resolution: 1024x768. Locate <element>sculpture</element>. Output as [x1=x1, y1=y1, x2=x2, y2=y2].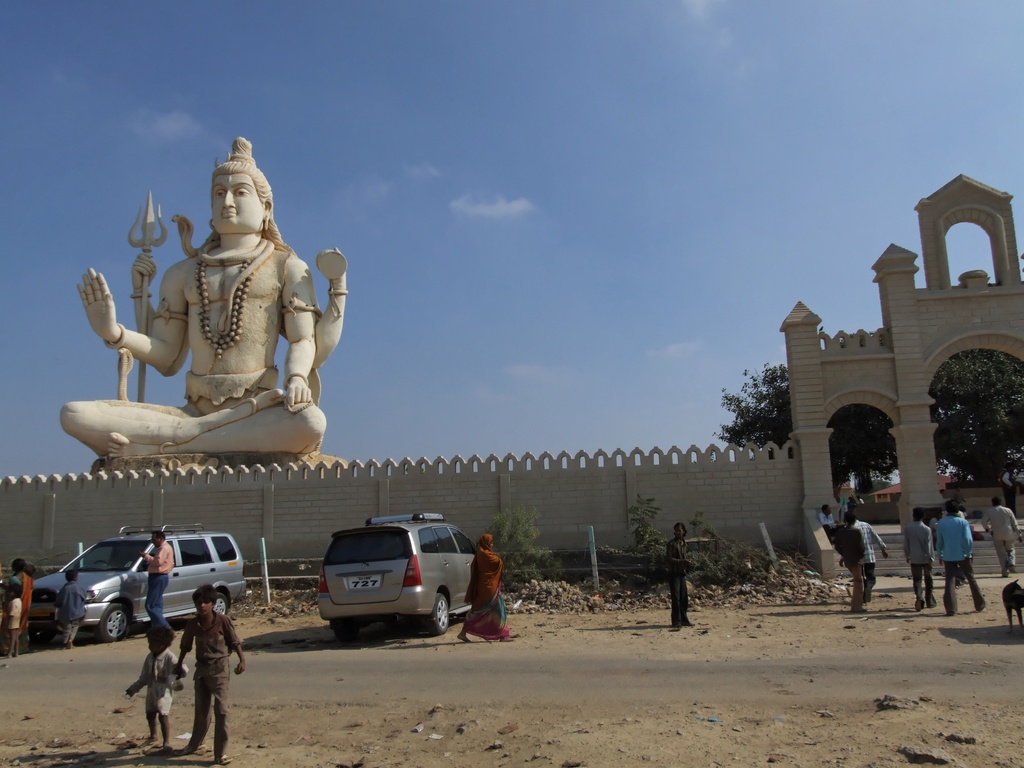
[x1=41, y1=131, x2=353, y2=467].
